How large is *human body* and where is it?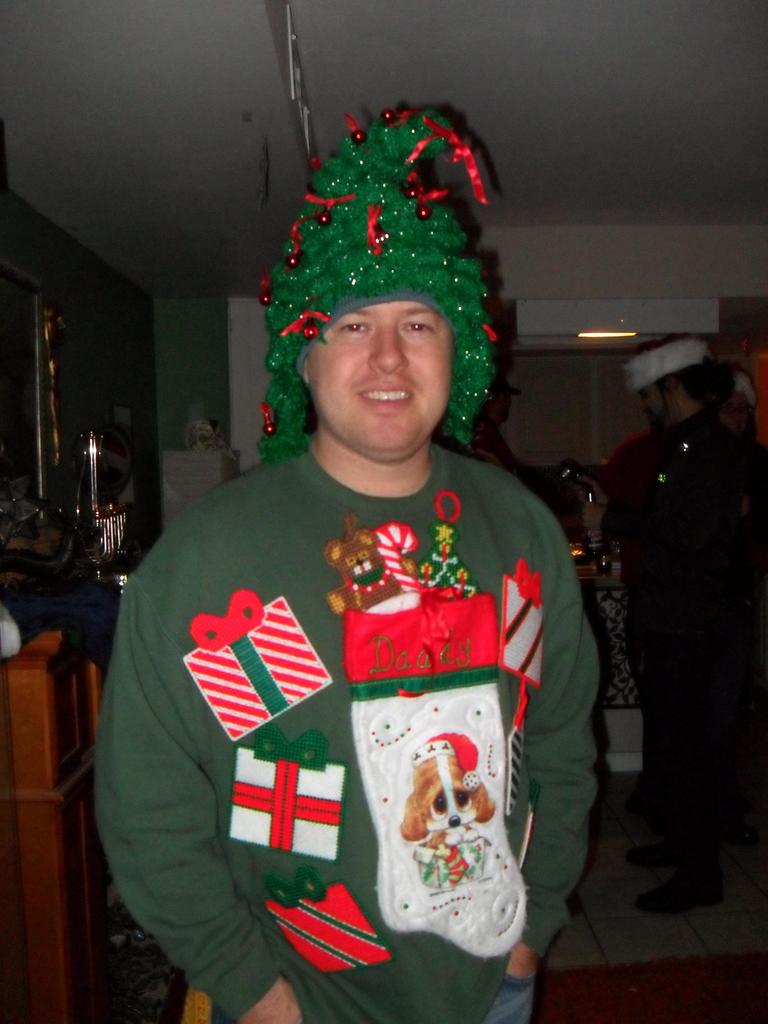
Bounding box: bbox=[93, 107, 644, 1023].
